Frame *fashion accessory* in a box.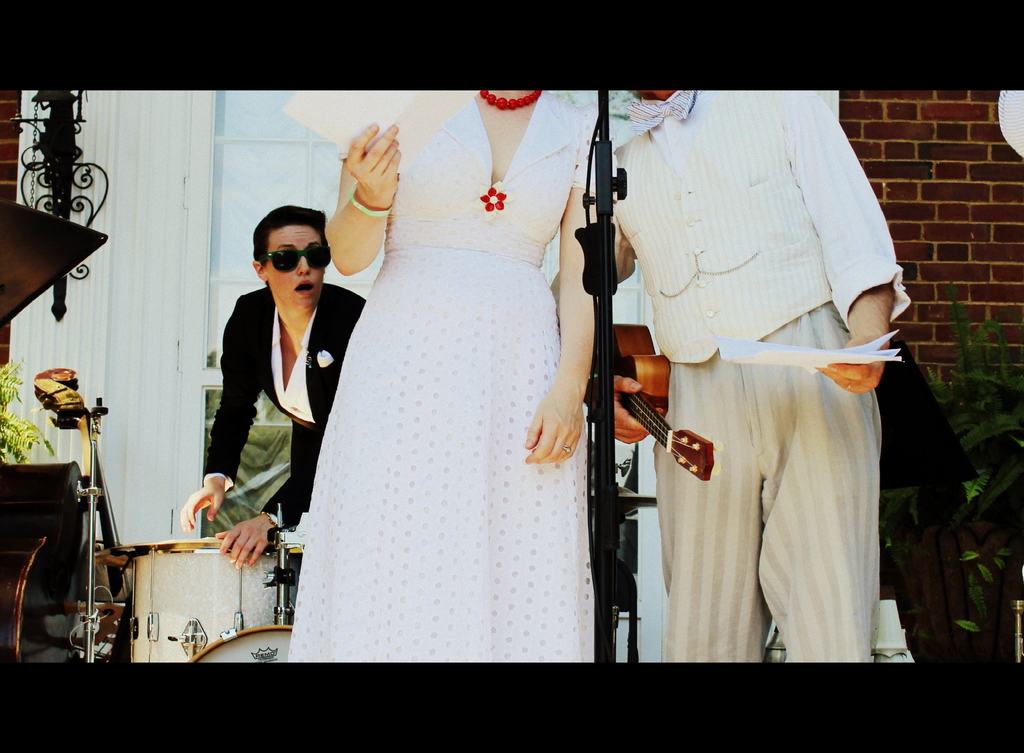
region(624, 88, 698, 136).
